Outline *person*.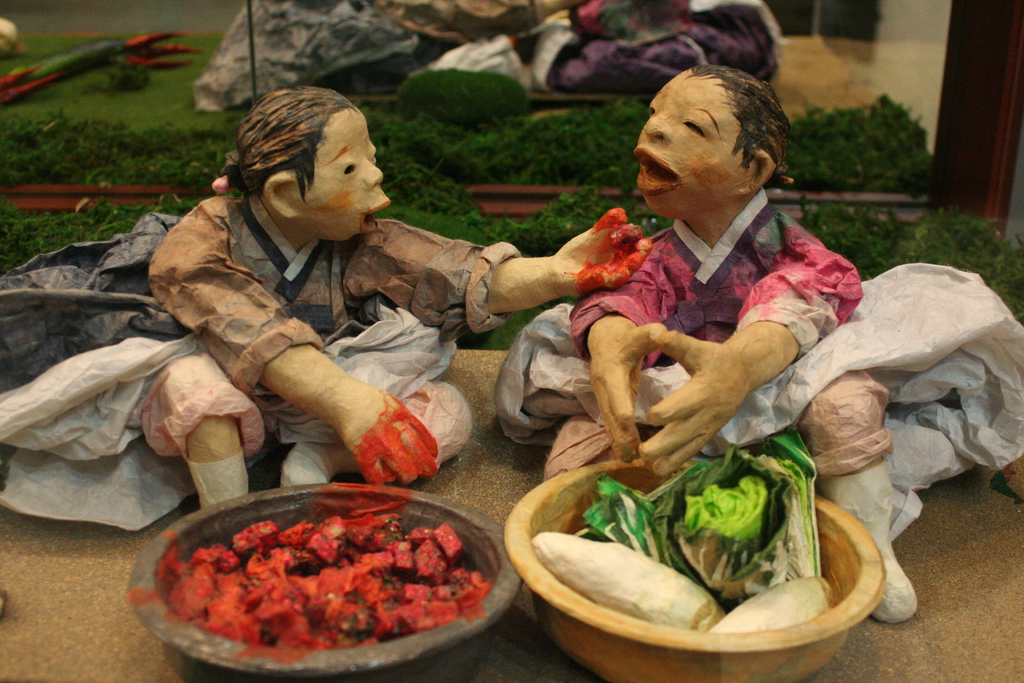
Outline: (x1=566, y1=58, x2=924, y2=631).
